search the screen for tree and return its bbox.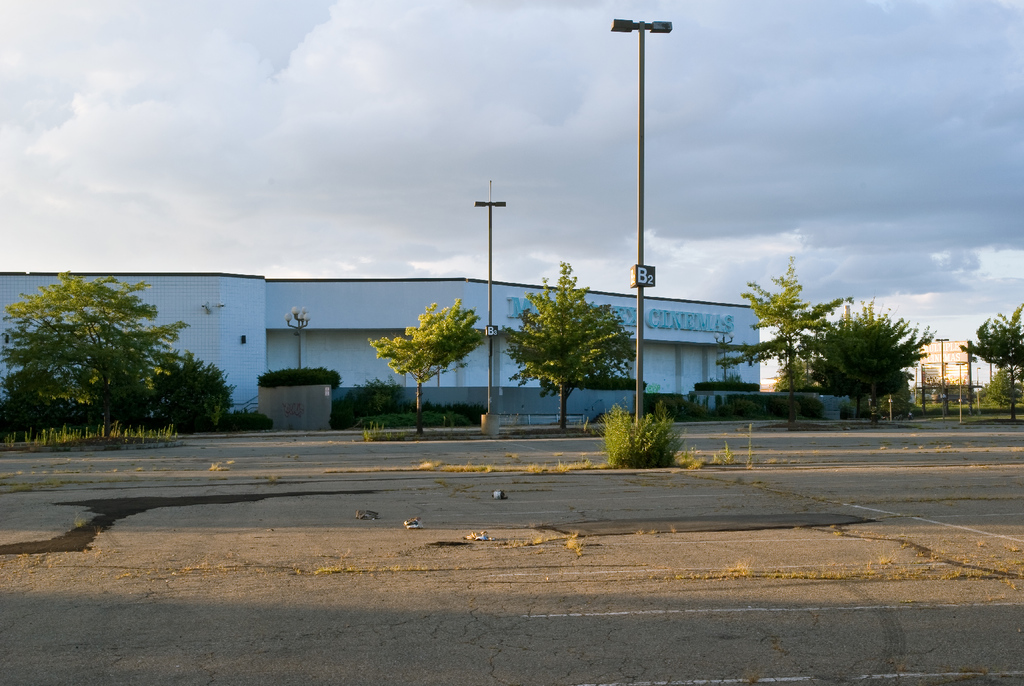
Found: rect(365, 292, 493, 439).
